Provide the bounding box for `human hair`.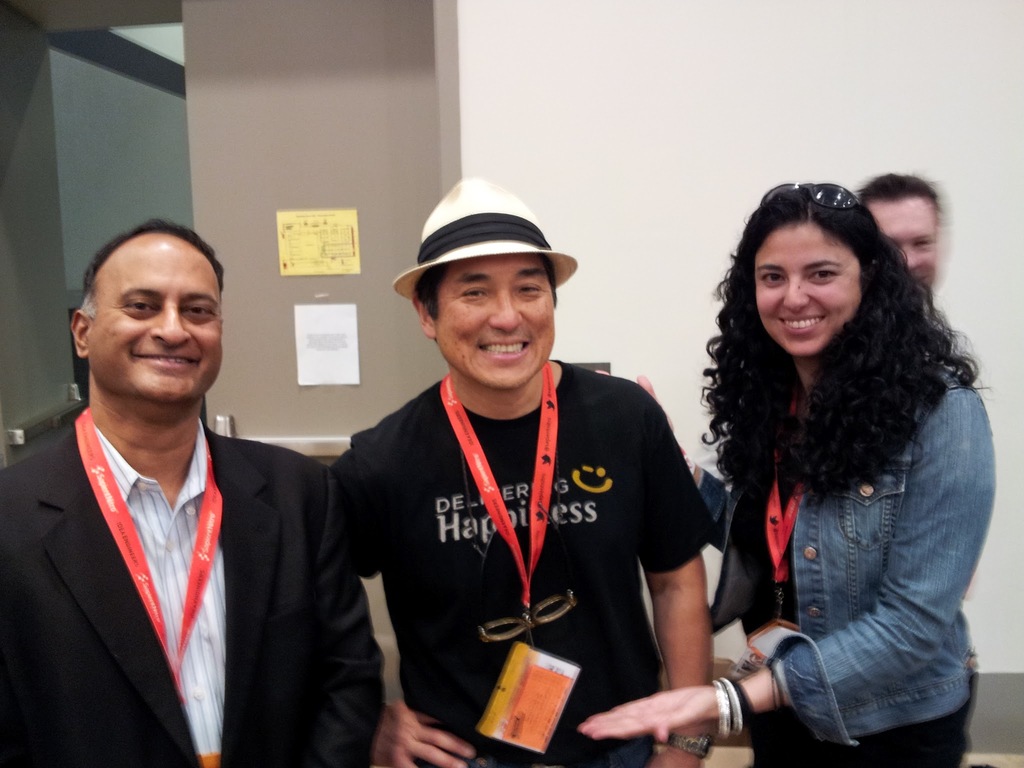
[851,169,941,223].
